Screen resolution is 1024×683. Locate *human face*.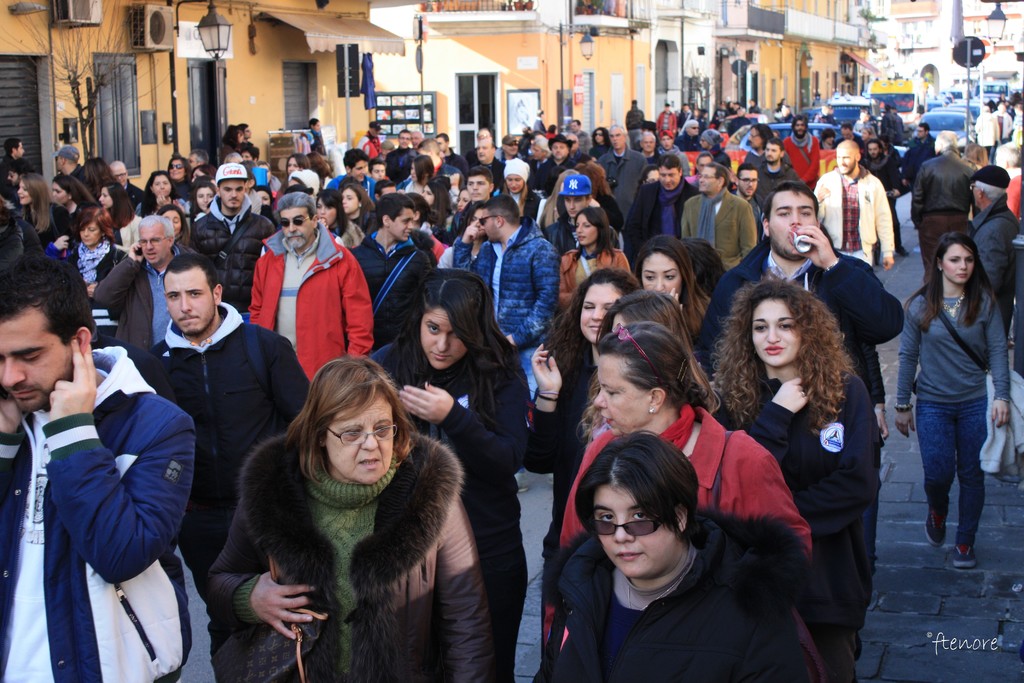
740:171:755:194.
